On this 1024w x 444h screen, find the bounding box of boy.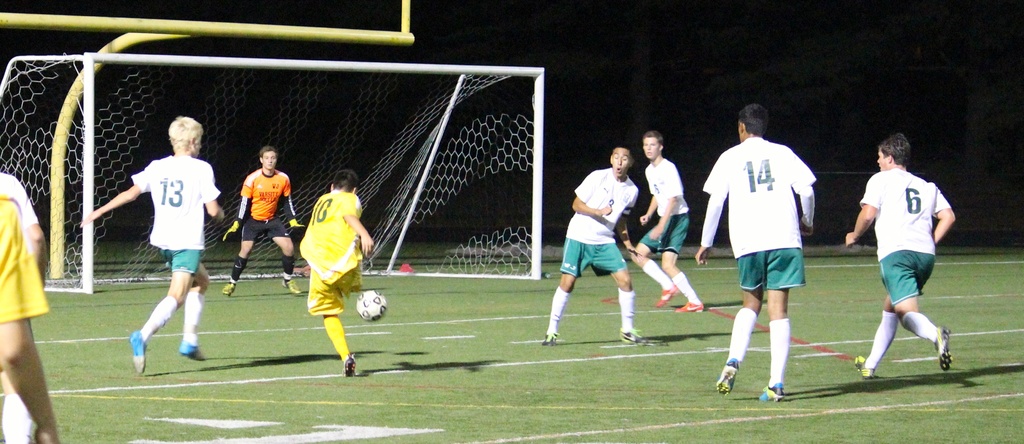
Bounding box: <box>0,197,61,443</box>.
